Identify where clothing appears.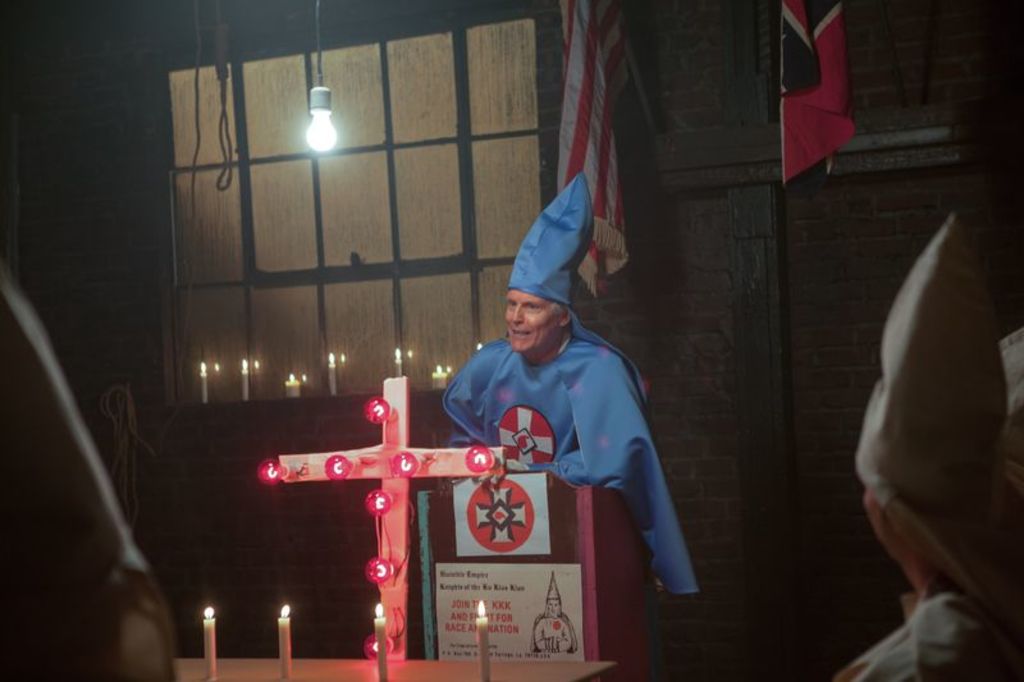
Appears at bbox=(849, 188, 1023, 676).
